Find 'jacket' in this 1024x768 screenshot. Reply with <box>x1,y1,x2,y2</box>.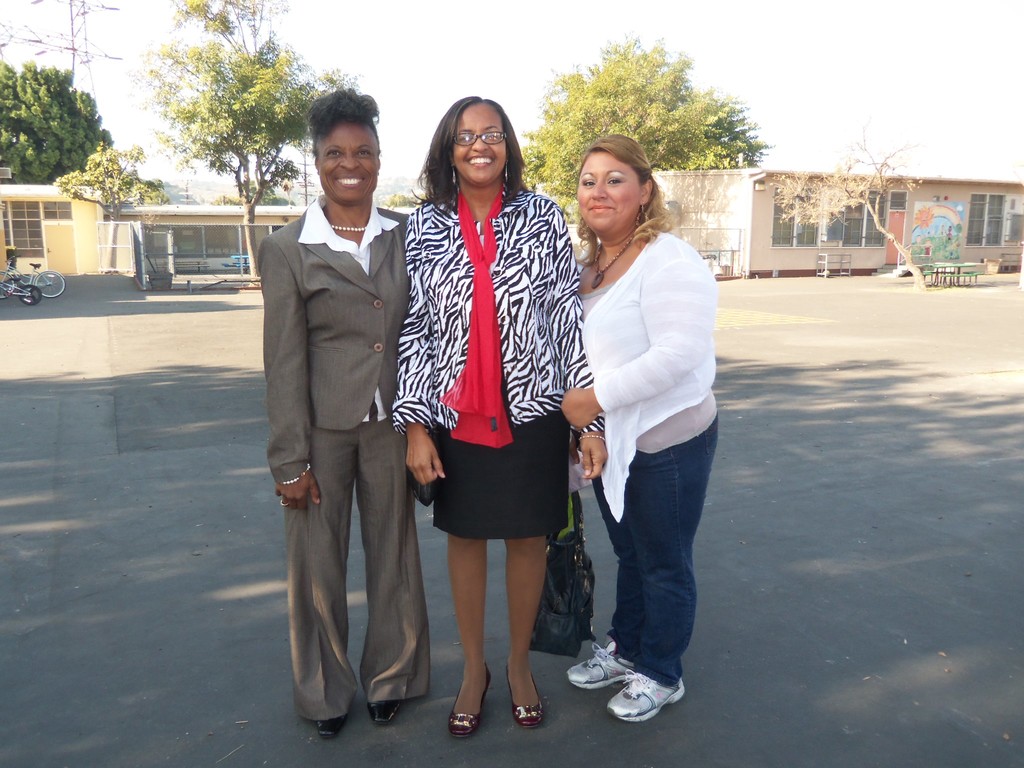
<box>578,234,716,524</box>.
